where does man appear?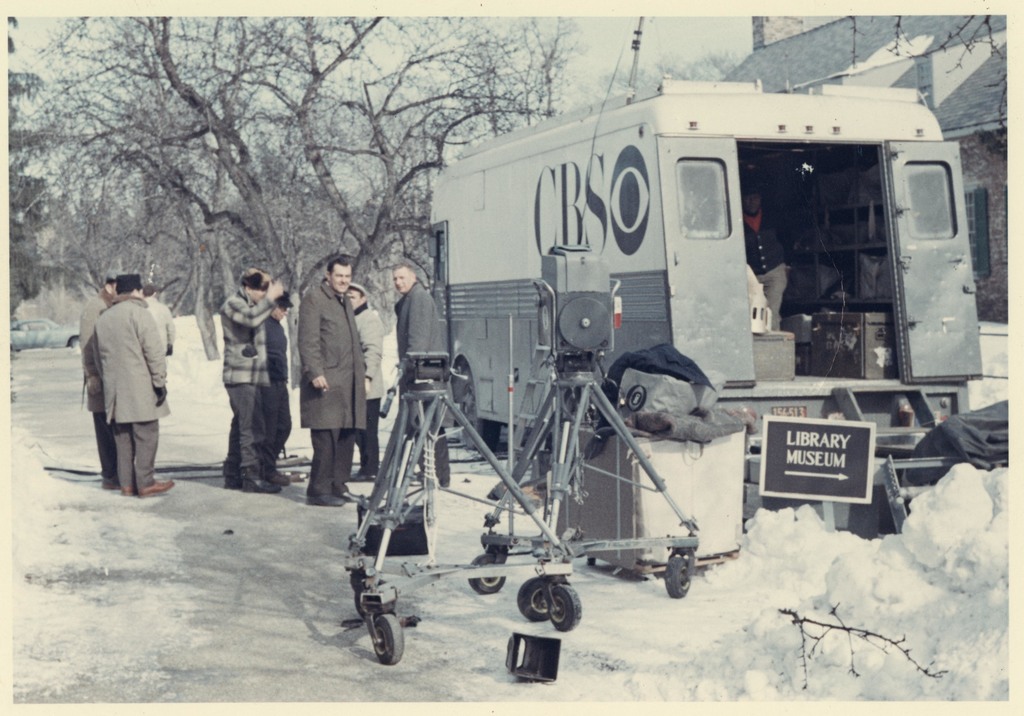
Appears at x1=91 y1=275 x2=176 y2=495.
